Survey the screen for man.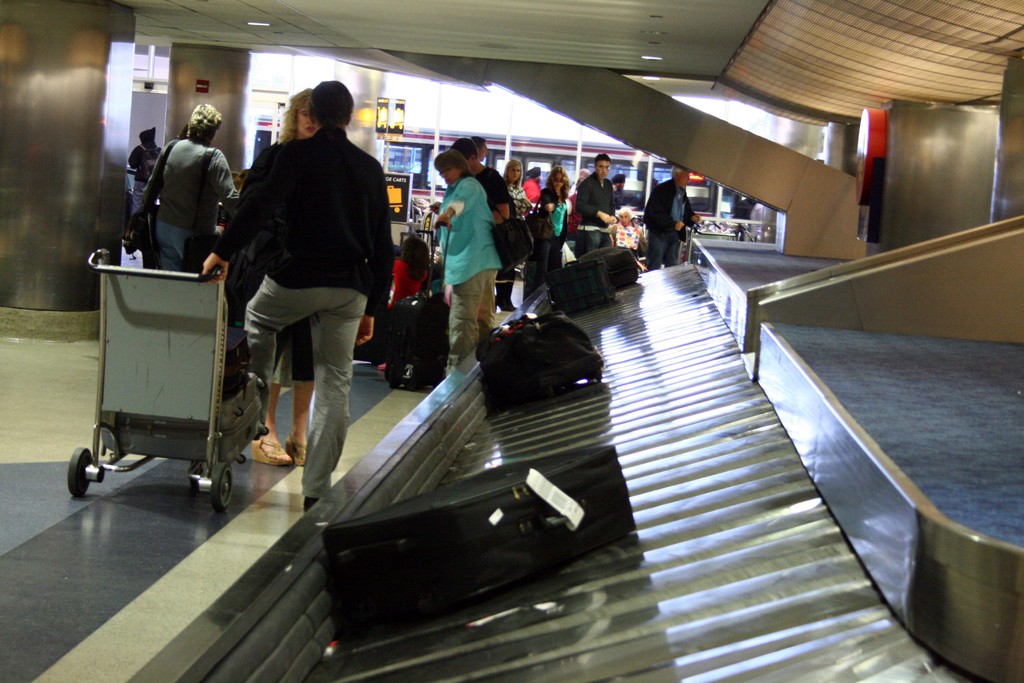
Survey found: box=[611, 174, 626, 209].
